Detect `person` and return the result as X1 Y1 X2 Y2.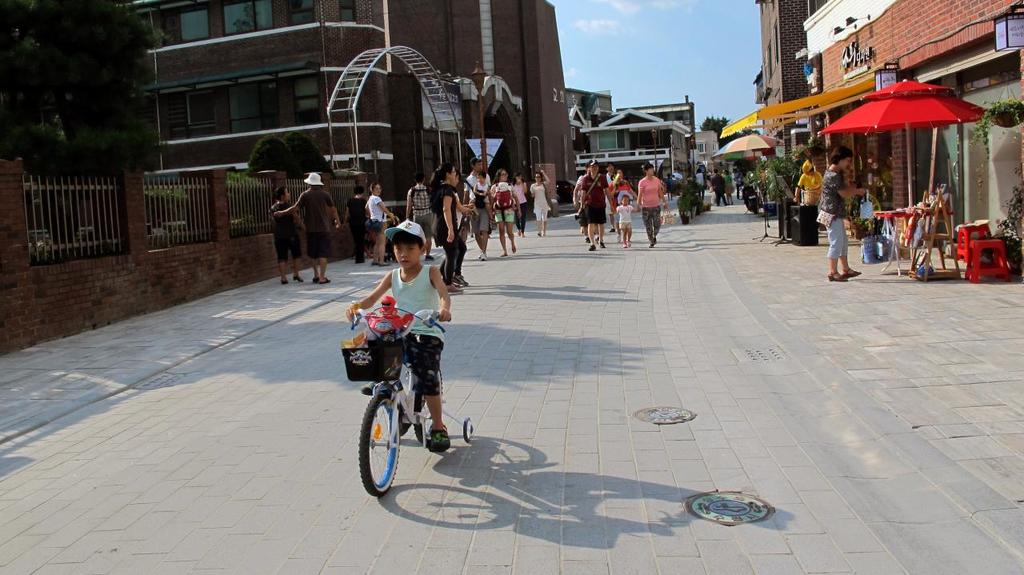
721 166 735 202.
